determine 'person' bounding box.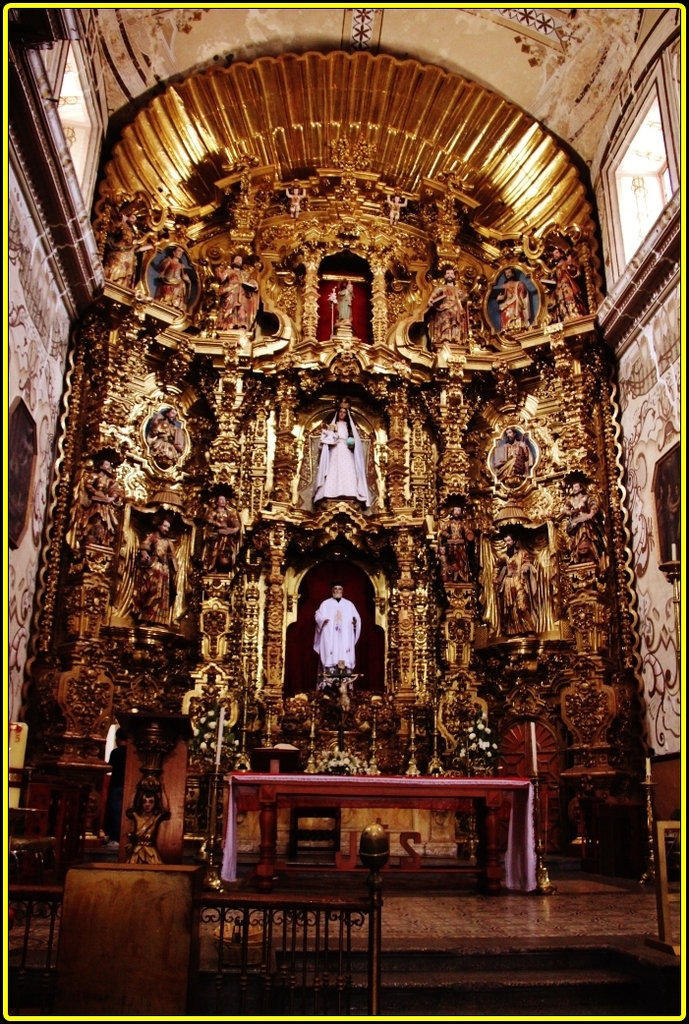
Determined: bbox(497, 534, 540, 634).
